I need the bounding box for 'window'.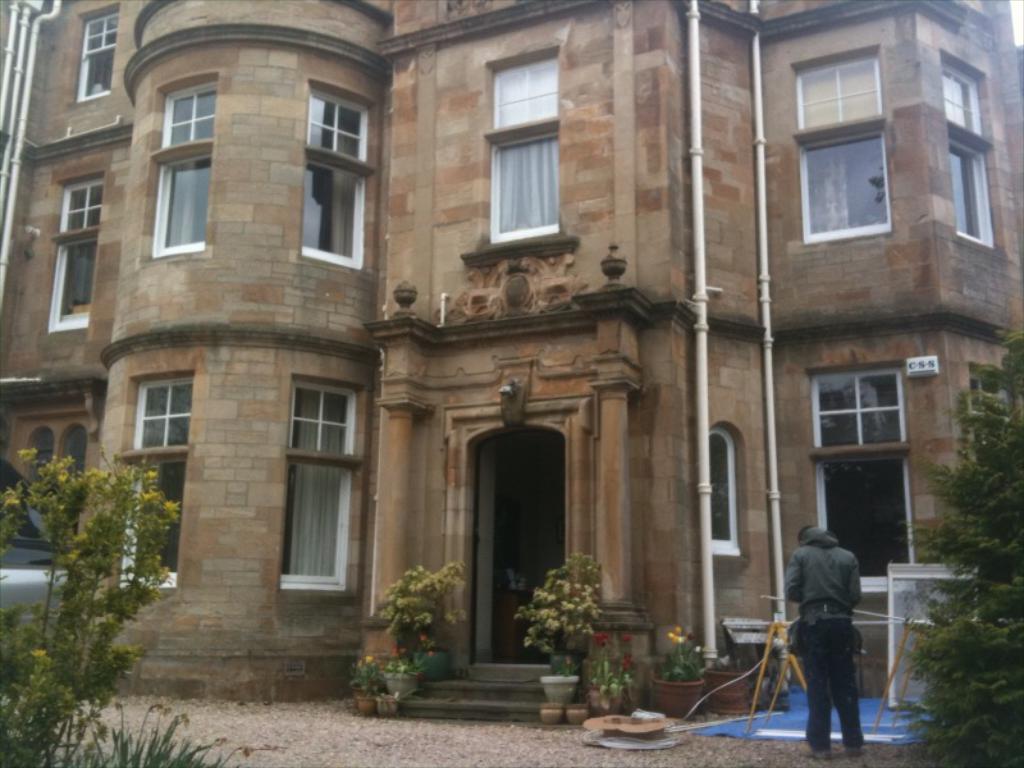
Here it is: detection(942, 52, 996, 247).
